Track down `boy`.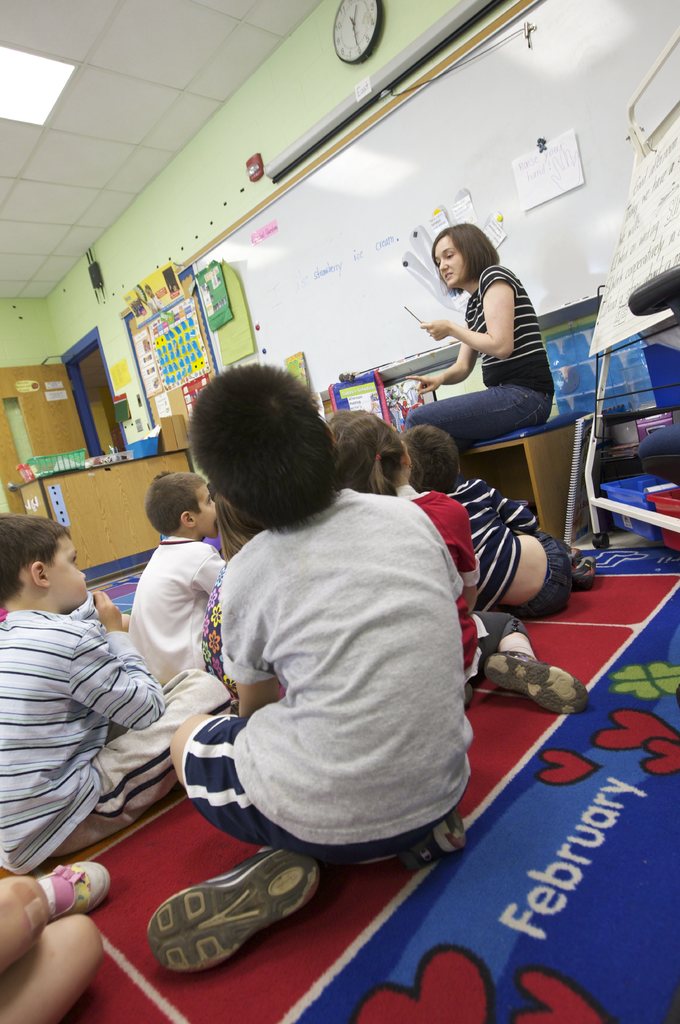
Tracked to bbox=[0, 510, 232, 878].
